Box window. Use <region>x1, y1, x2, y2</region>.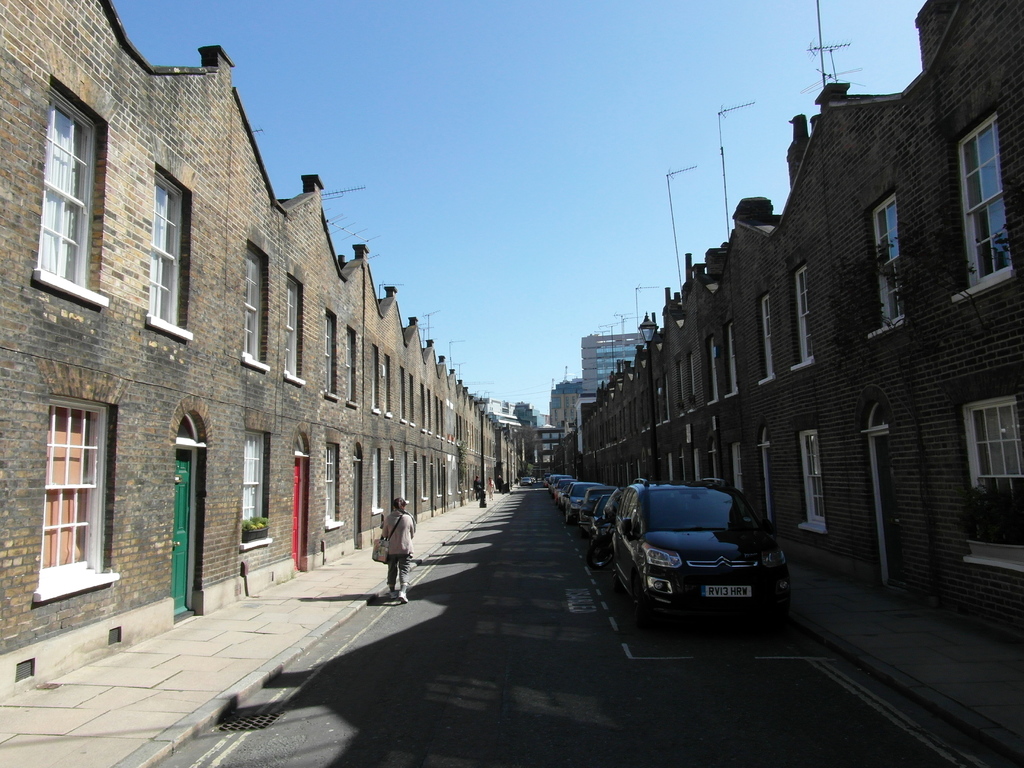
<region>759, 292, 780, 384</region>.
